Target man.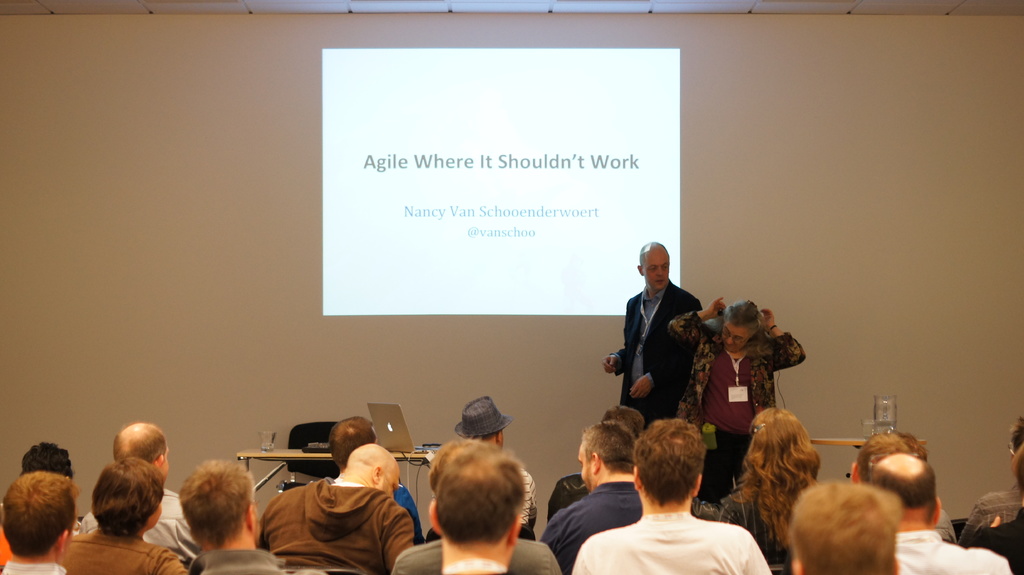
Target region: region(611, 243, 709, 432).
